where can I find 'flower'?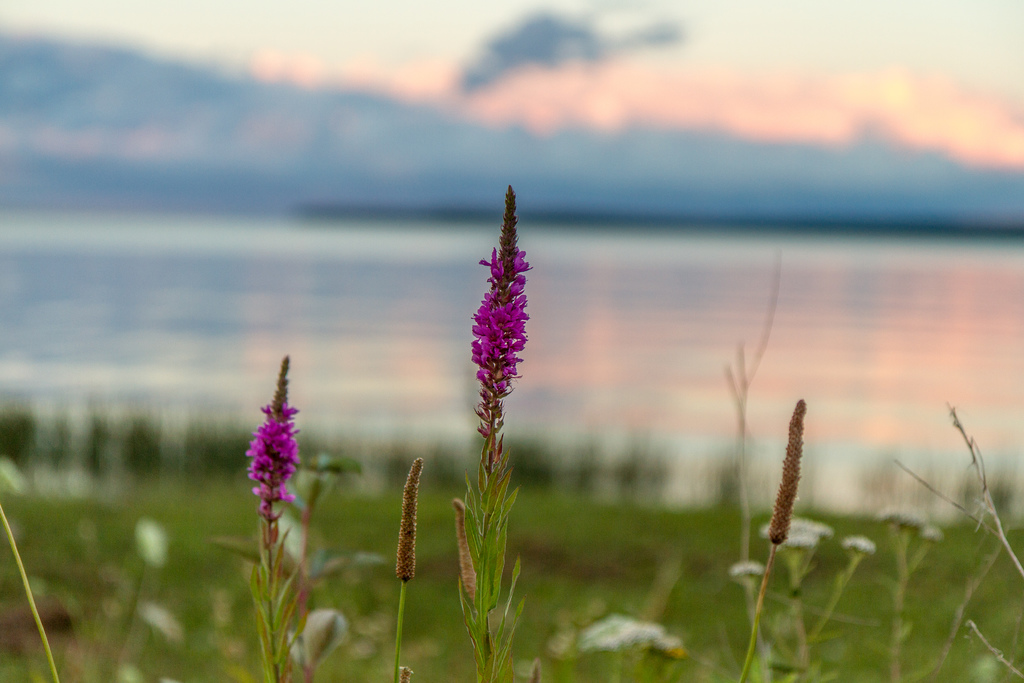
You can find it at <bbox>388, 462, 420, 597</bbox>.
